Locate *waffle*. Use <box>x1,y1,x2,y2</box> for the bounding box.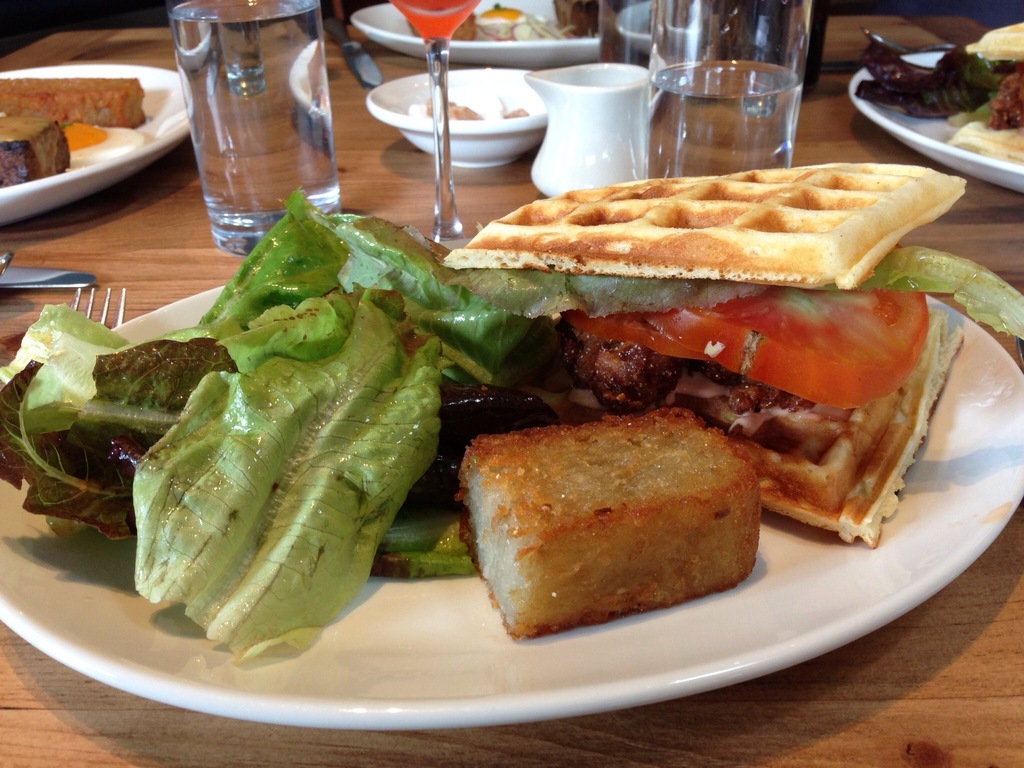
<box>451,165,965,291</box>.
